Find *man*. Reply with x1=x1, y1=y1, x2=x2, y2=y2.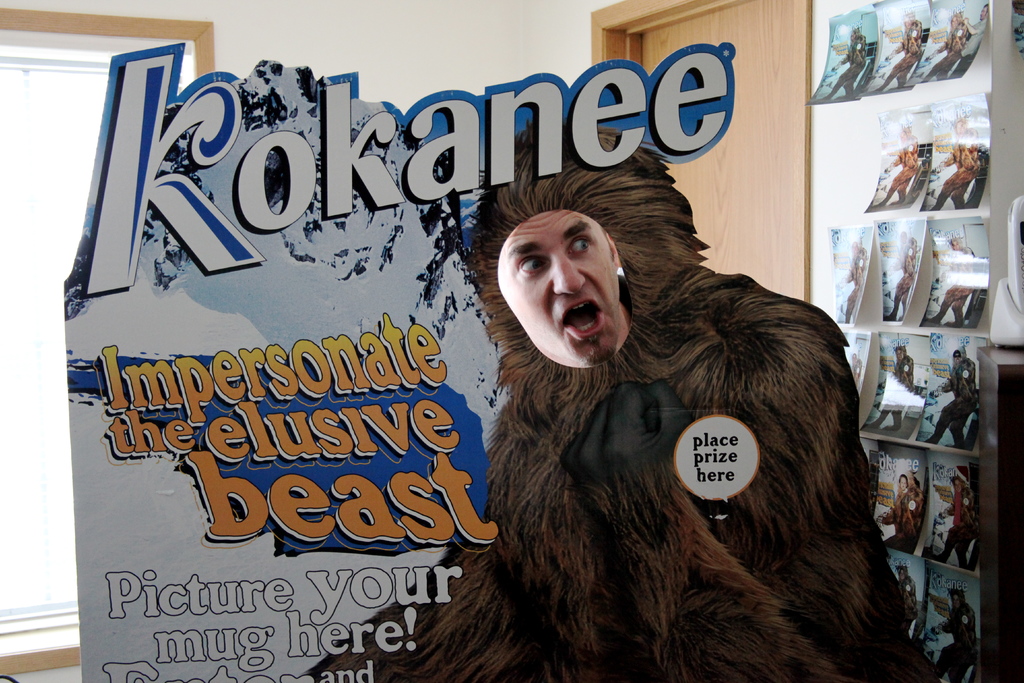
x1=869, y1=348, x2=917, y2=431.
